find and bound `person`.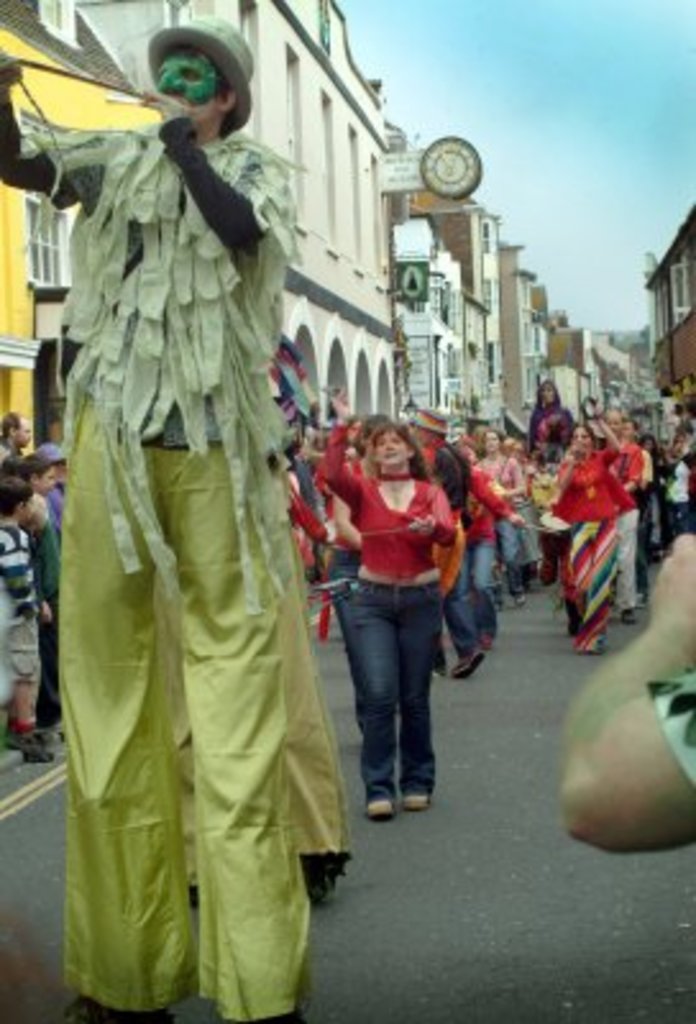
Bound: Rect(407, 399, 471, 681).
